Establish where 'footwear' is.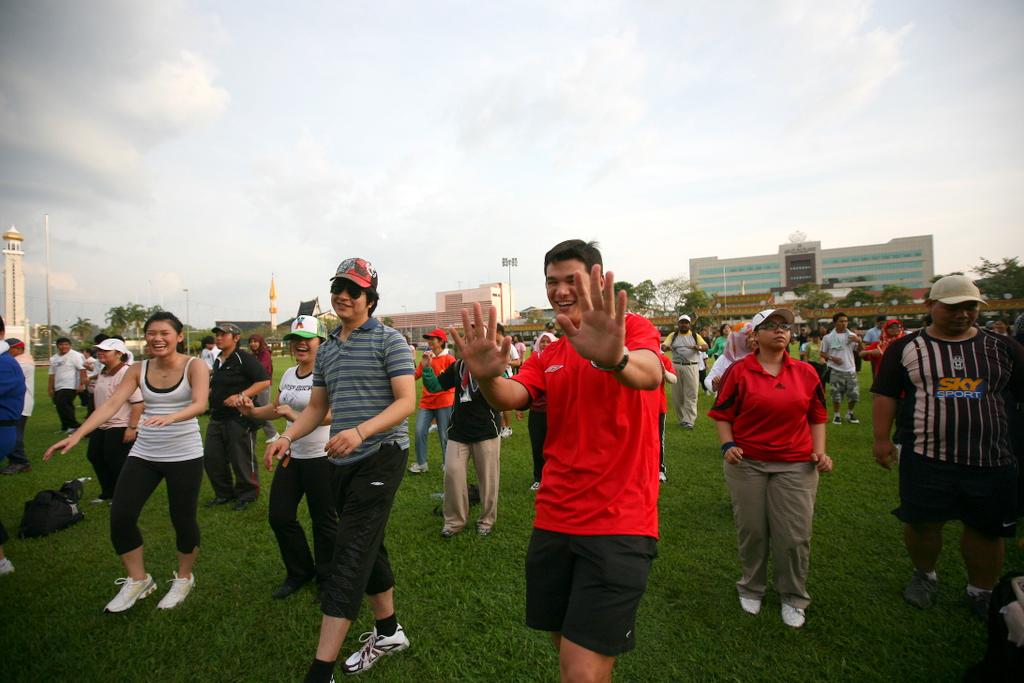
Established at region(154, 568, 199, 617).
